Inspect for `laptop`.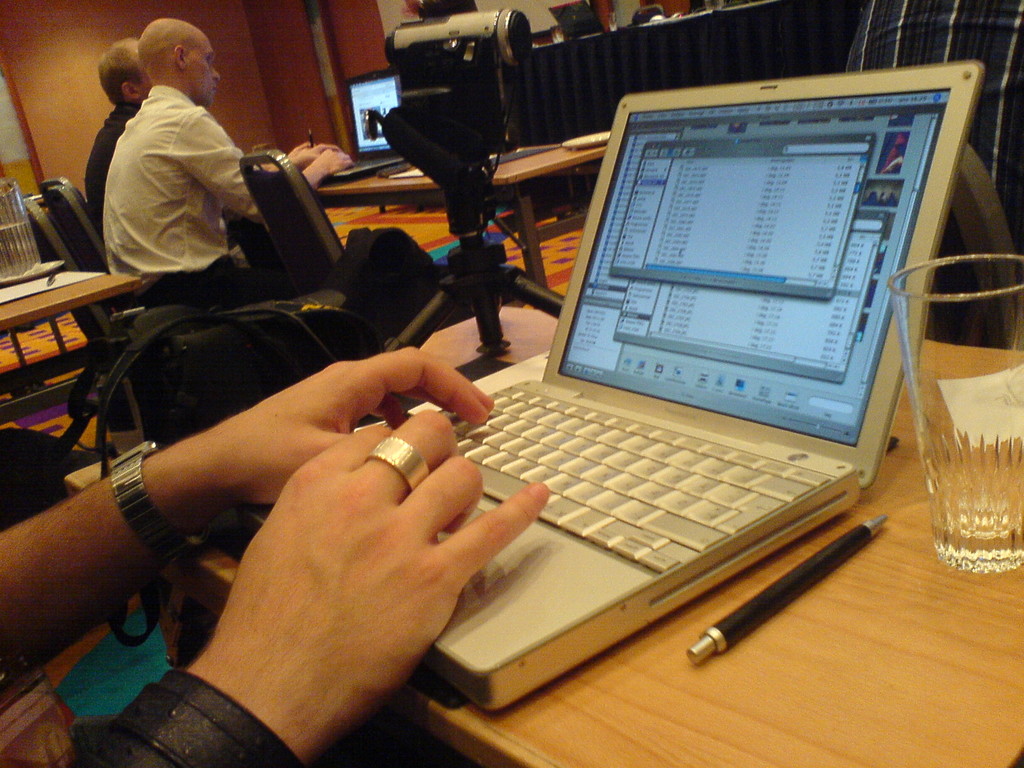
Inspection: 332, 70, 404, 179.
